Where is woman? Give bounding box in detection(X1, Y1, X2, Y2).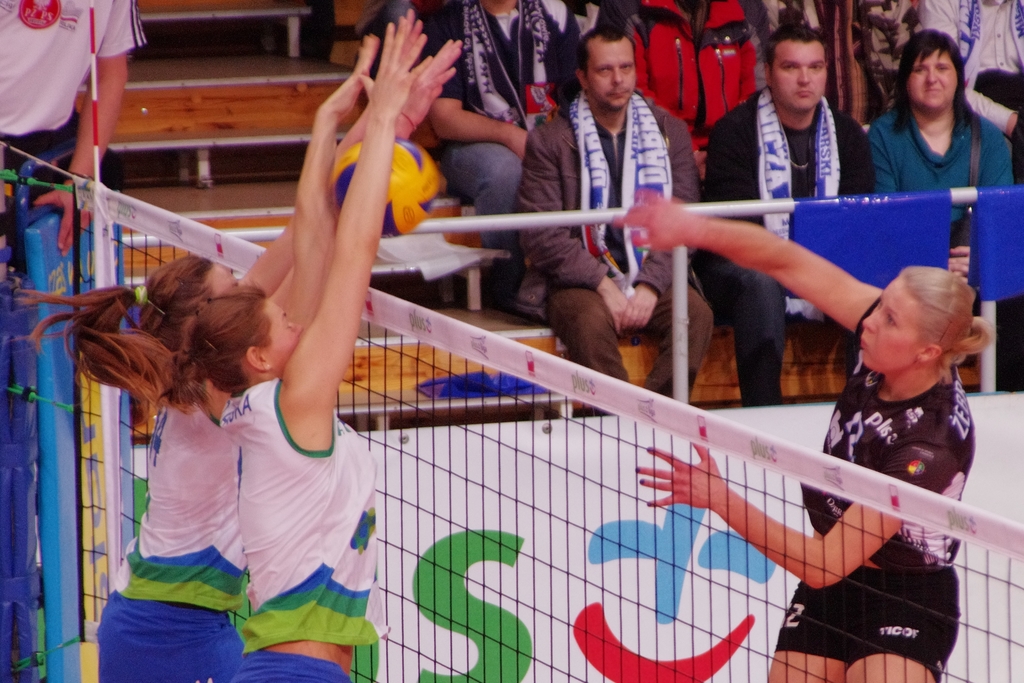
detection(867, 30, 1016, 285).
